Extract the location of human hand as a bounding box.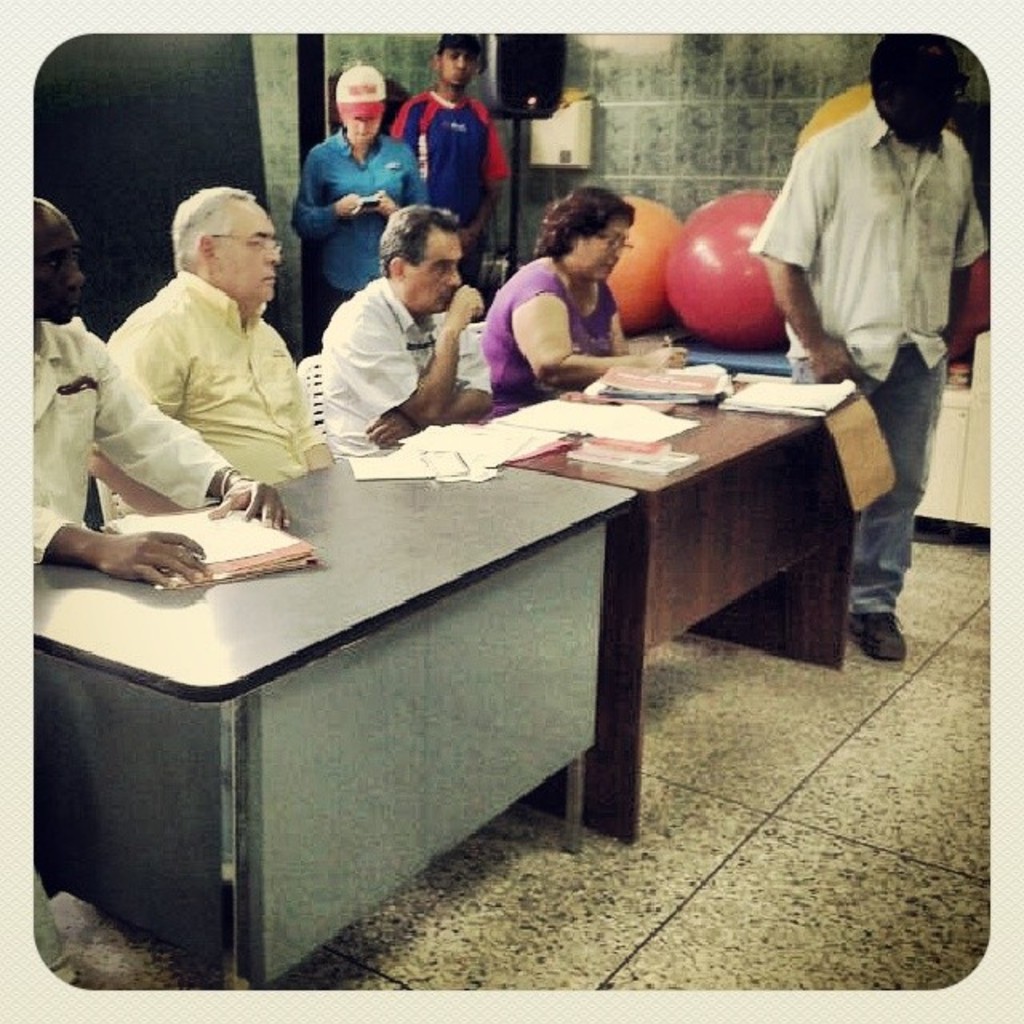
[x1=366, y1=187, x2=394, y2=216].
